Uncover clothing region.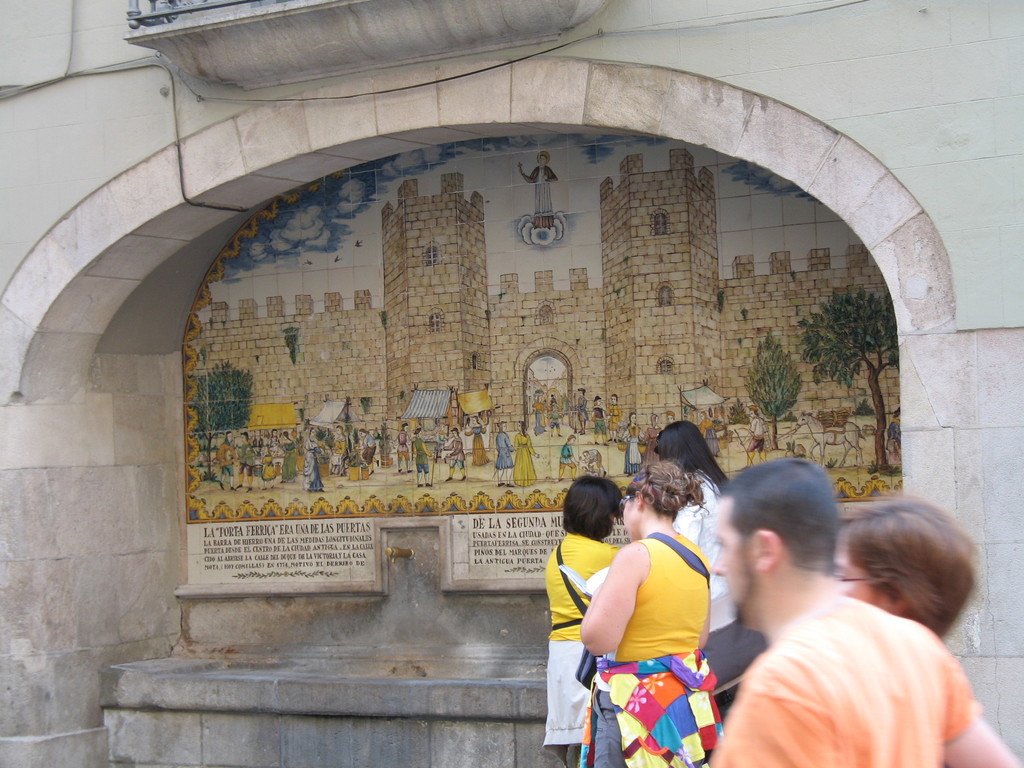
Uncovered: {"left": 542, "top": 537, "right": 613, "bottom": 742}.
